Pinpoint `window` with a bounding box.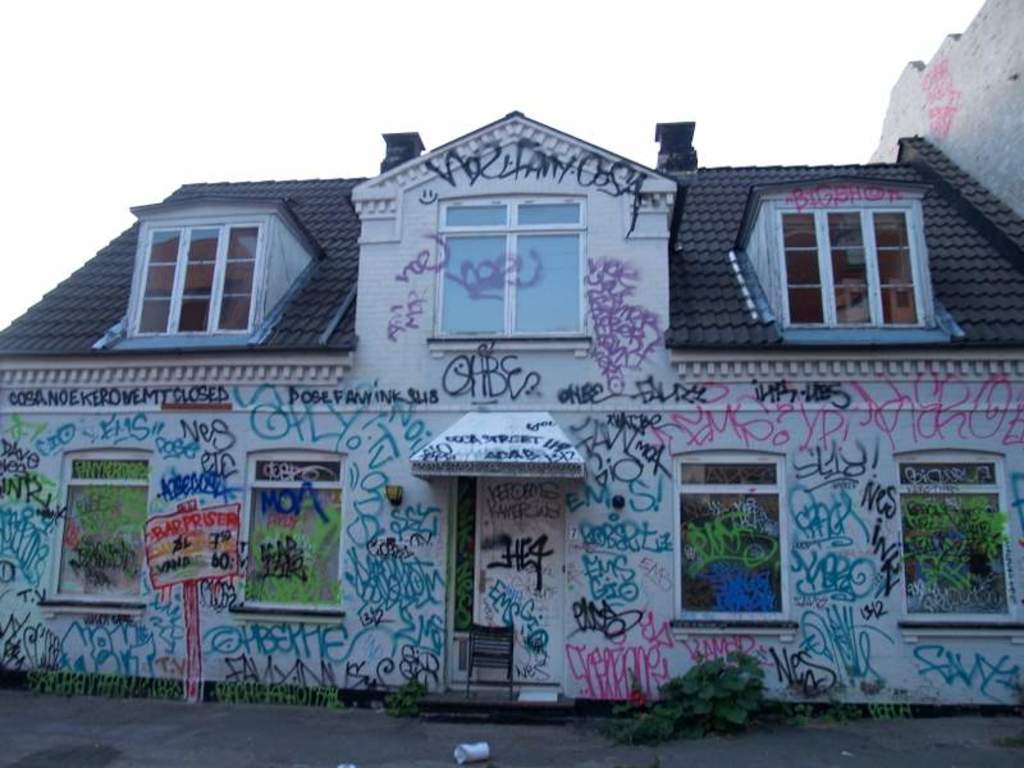
detection(55, 457, 154, 607).
